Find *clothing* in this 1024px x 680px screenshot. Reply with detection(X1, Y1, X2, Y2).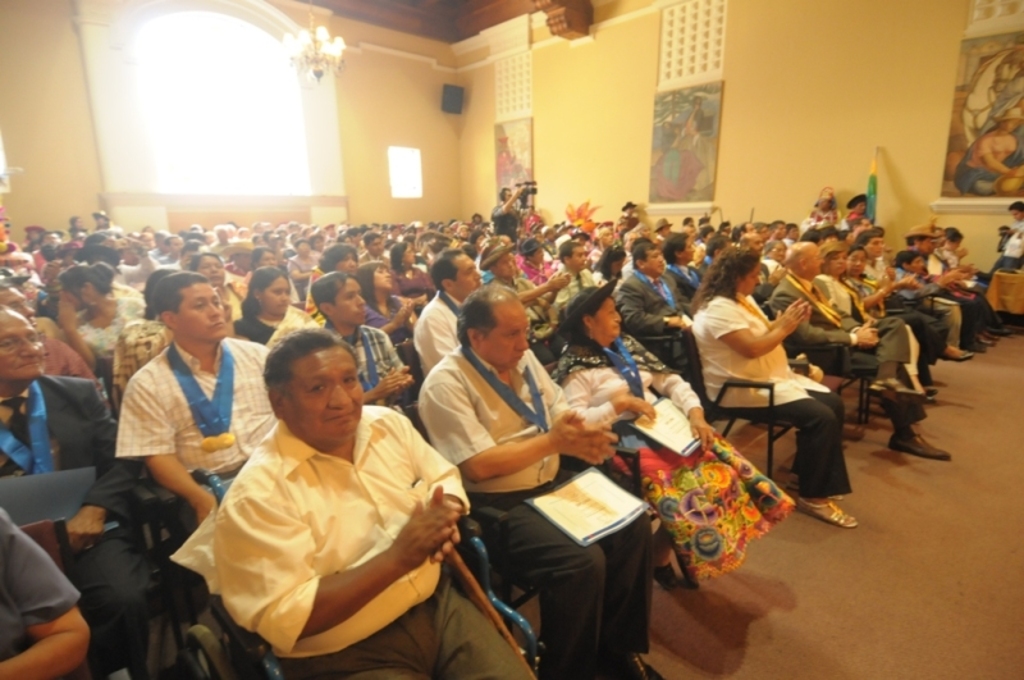
detection(0, 508, 79, 665).
